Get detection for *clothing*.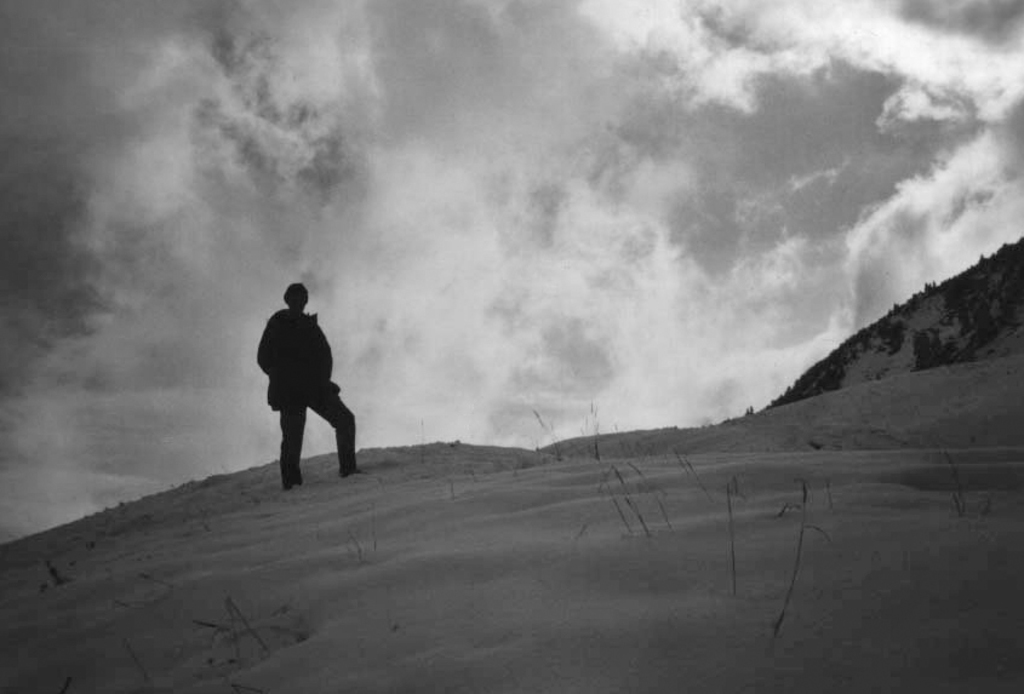
Detection: <region>256, 308, 356, 489</region>.
